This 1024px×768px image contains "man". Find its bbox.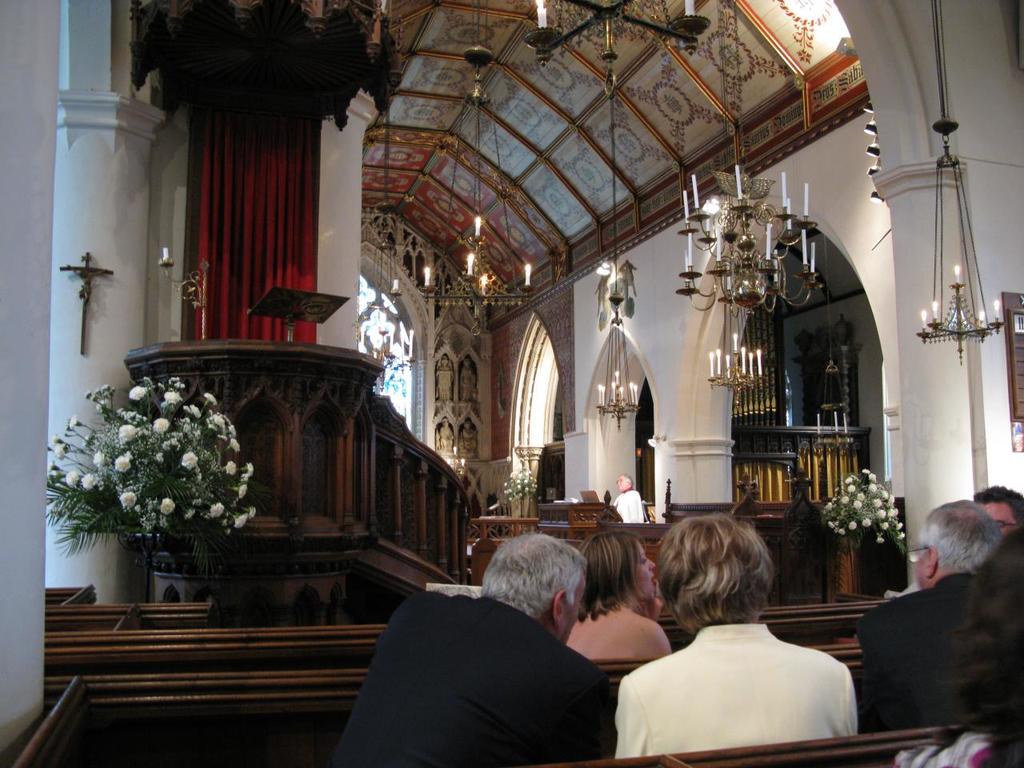
bbox=(974, 484, 1023, 538).
